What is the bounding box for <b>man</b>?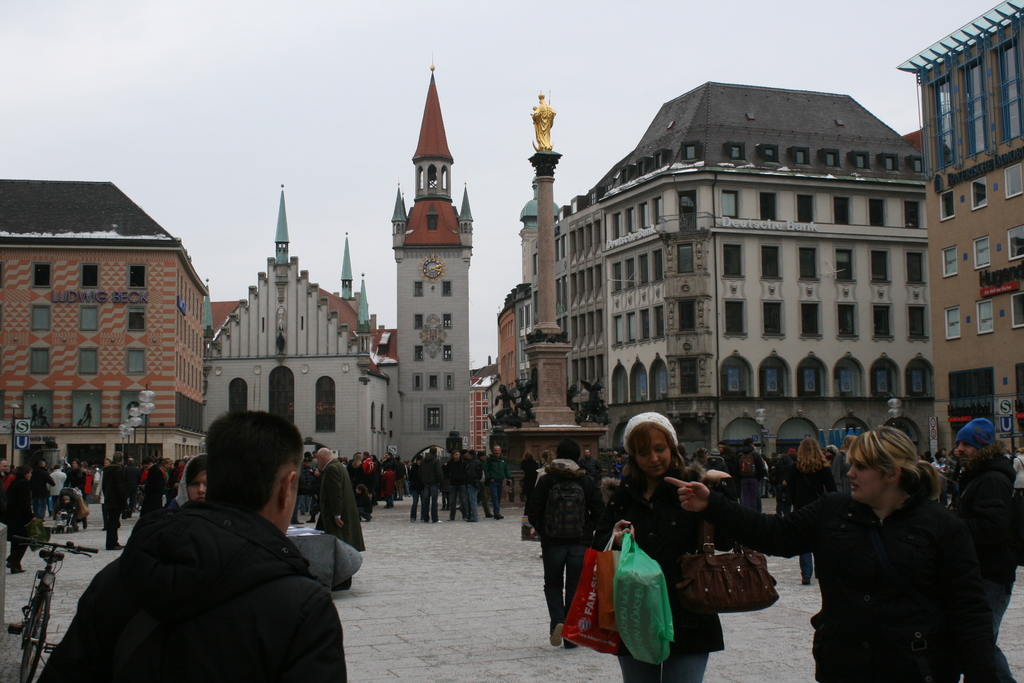
[525,443,609,646].
